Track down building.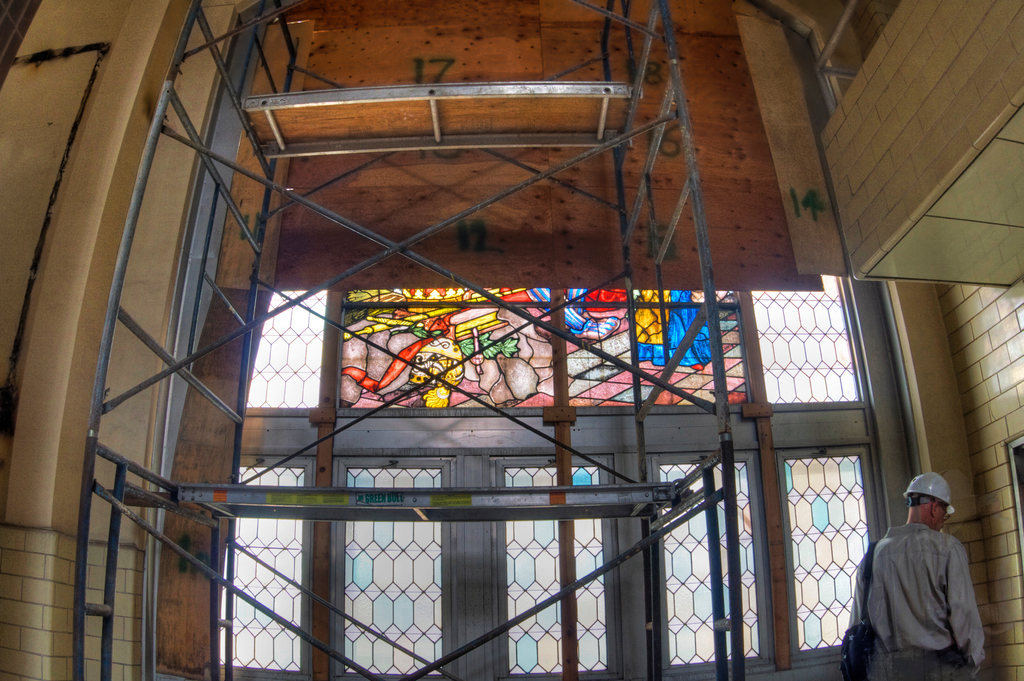
Tracked to Rect(4, 0, 1023, 680).
